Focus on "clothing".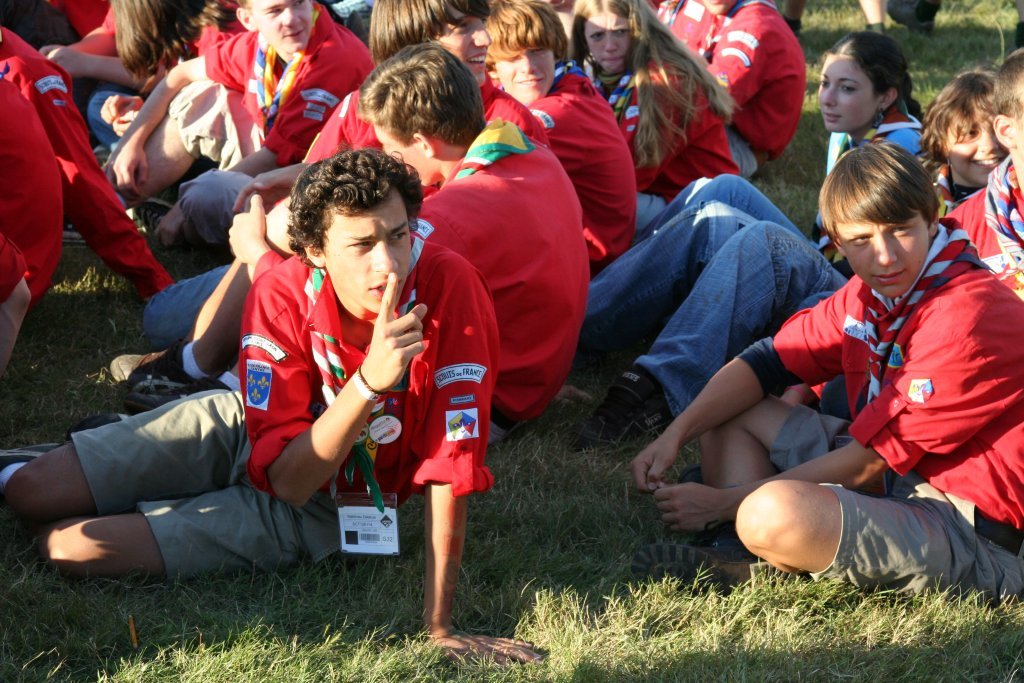
Focused at Rect(583, 107, 916, 431).
